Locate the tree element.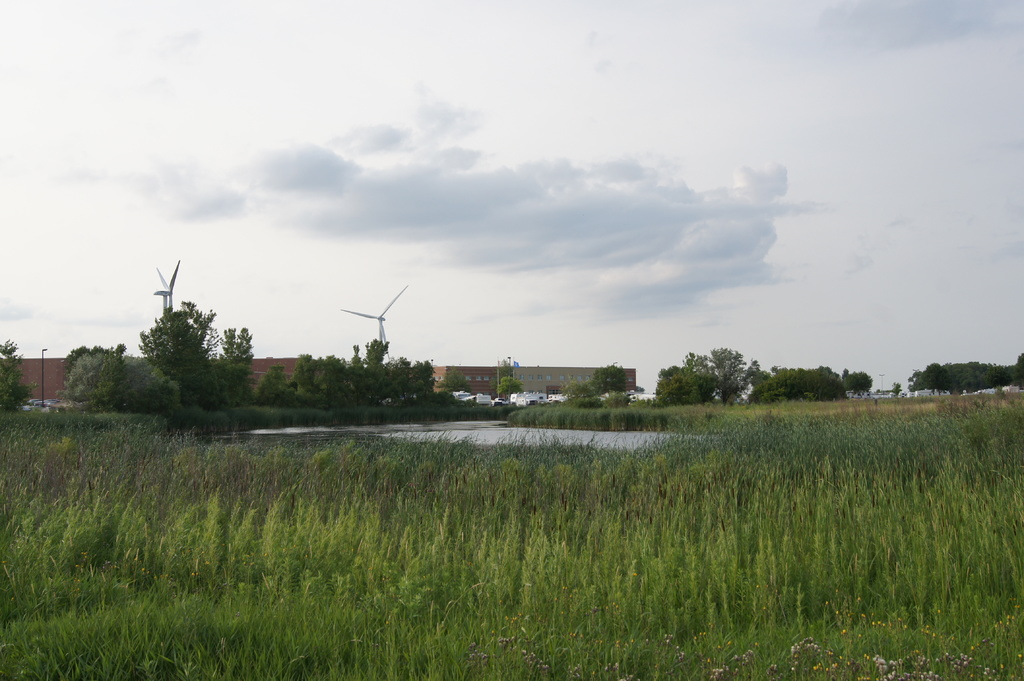
Element bbox: x1=252, y1=365, x2=298, y2=406.
